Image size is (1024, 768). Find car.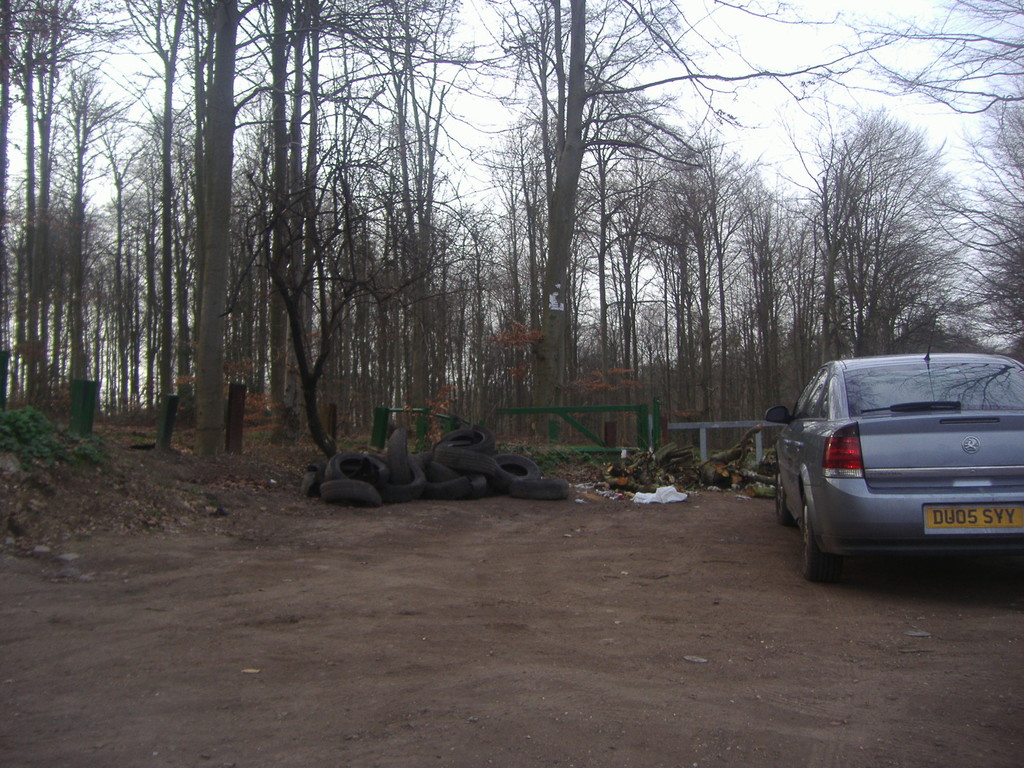
left=765, top=315, right=1023, bottom=579.
